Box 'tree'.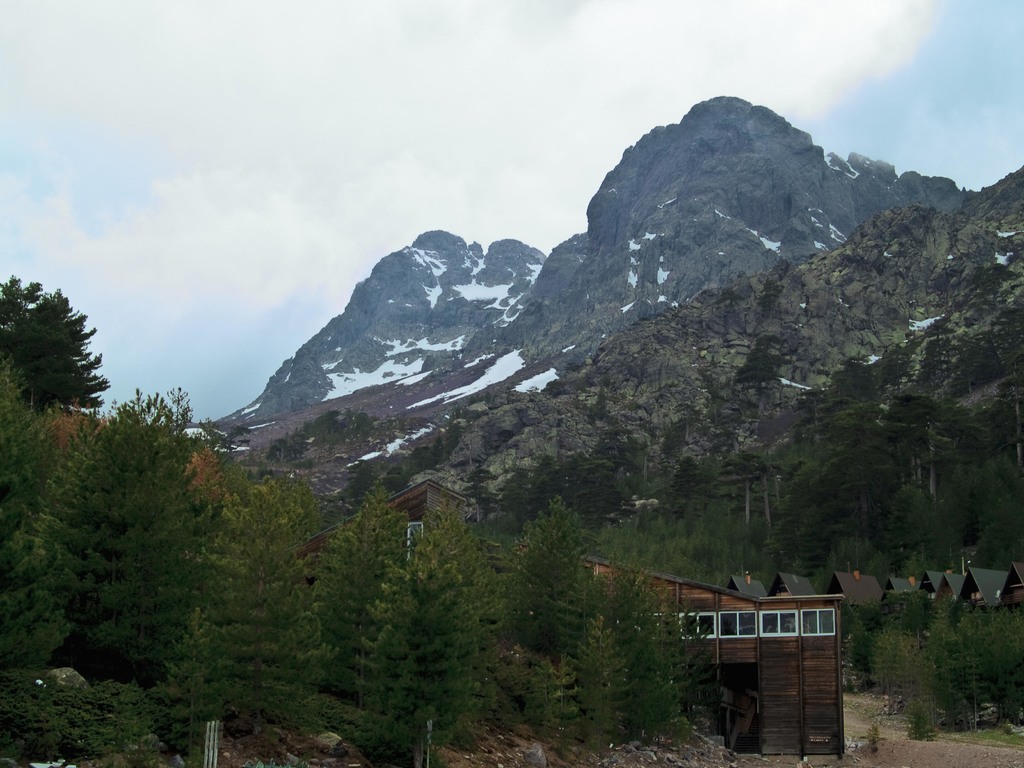
l=369, t=524, r=485, b=767.
